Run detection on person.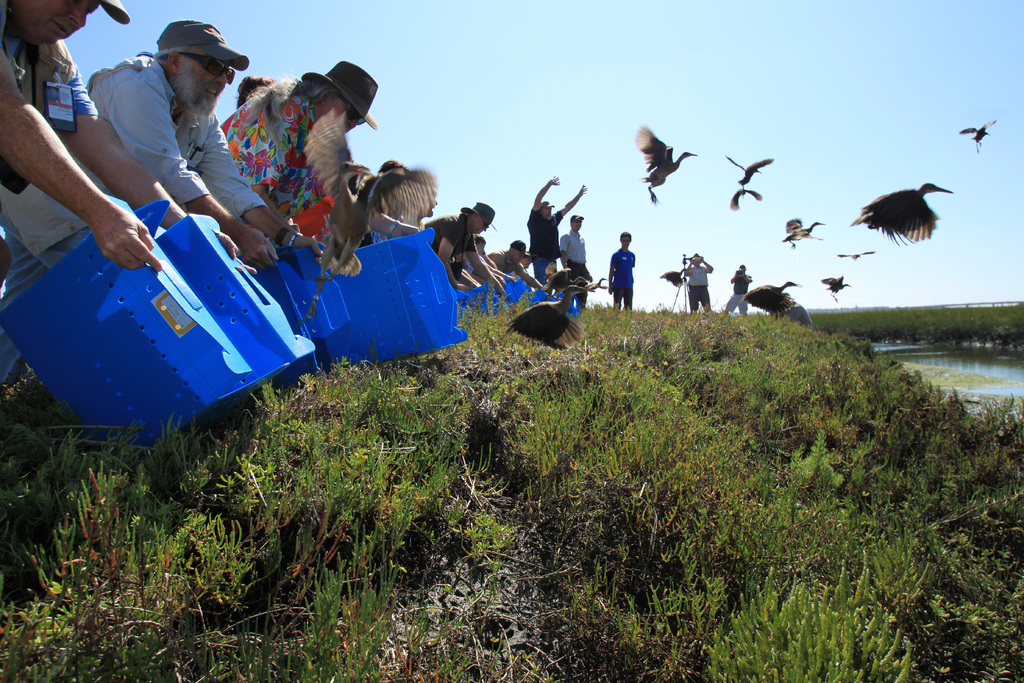
Result: l=0, t=0, r=263, b=274.
